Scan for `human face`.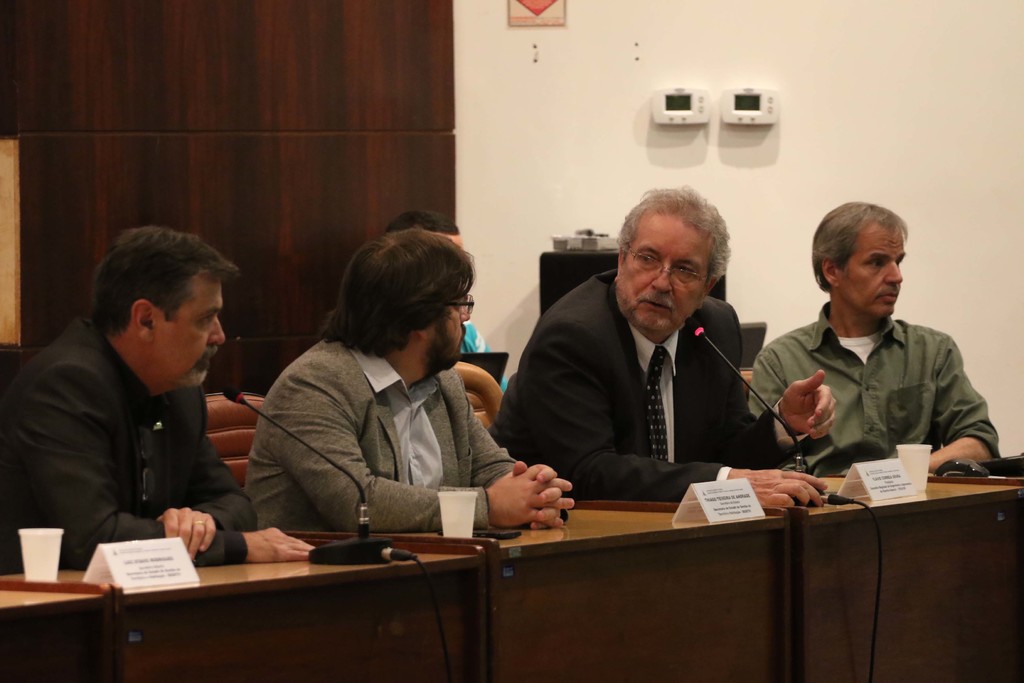
Scan result: 837, 217, 912, 320.
